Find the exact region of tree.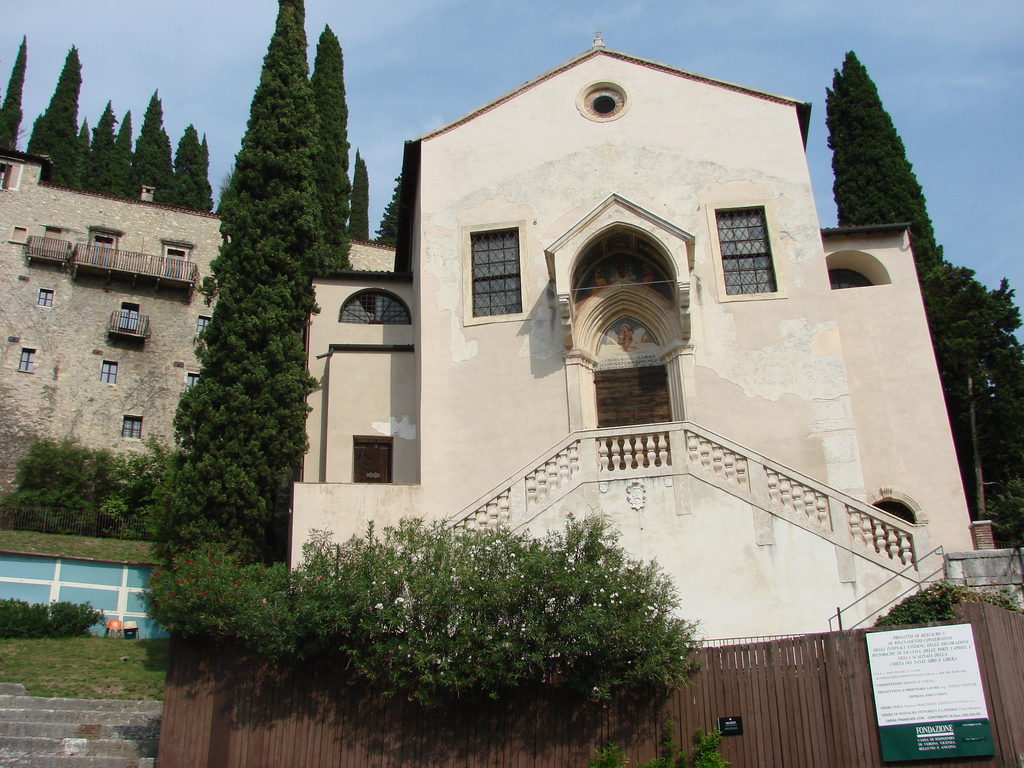
Exact region: <region>375, 173, 404, 250</region>.
